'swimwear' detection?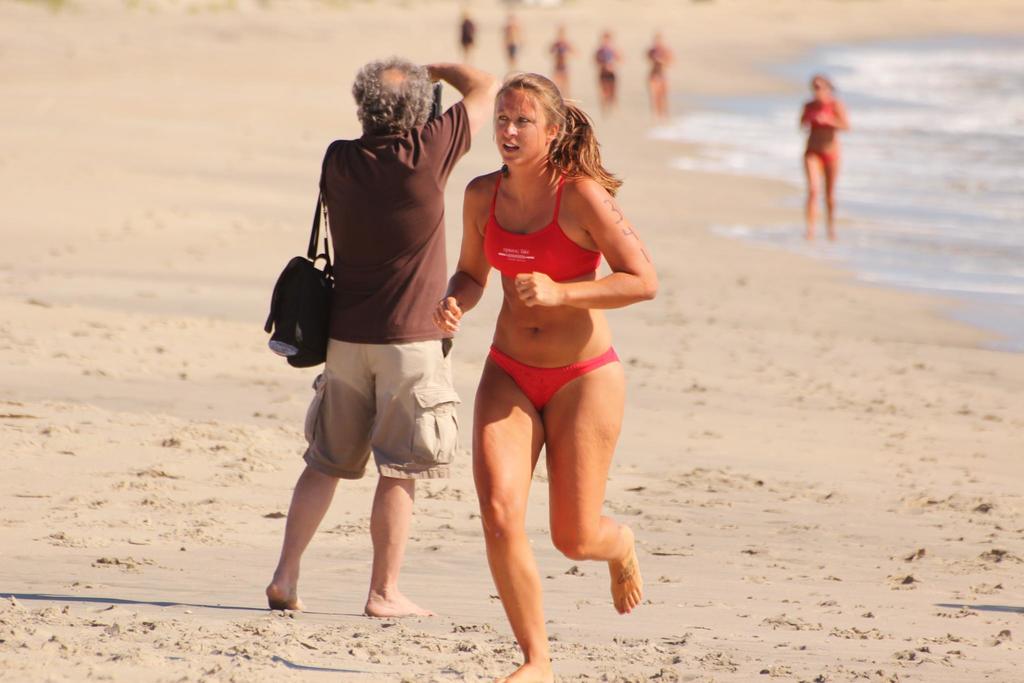
locate(488, 344, 620, 411)
